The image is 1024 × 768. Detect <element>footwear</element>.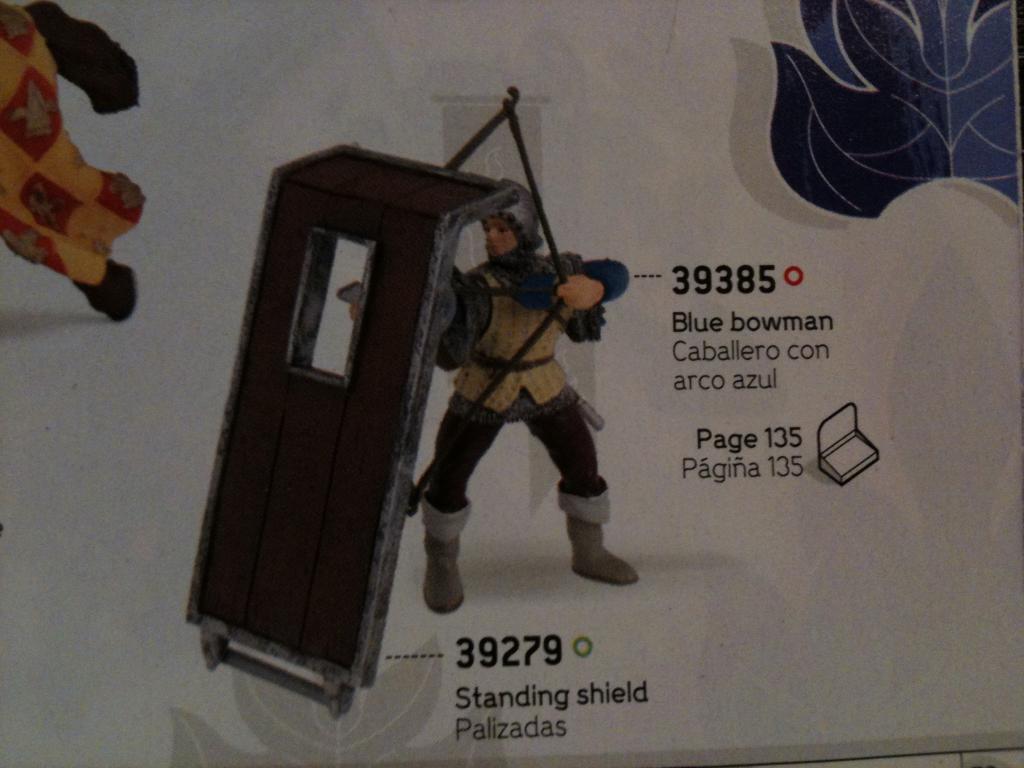
Detection: <bbox>554, 477, 625, 588</bbox>.
